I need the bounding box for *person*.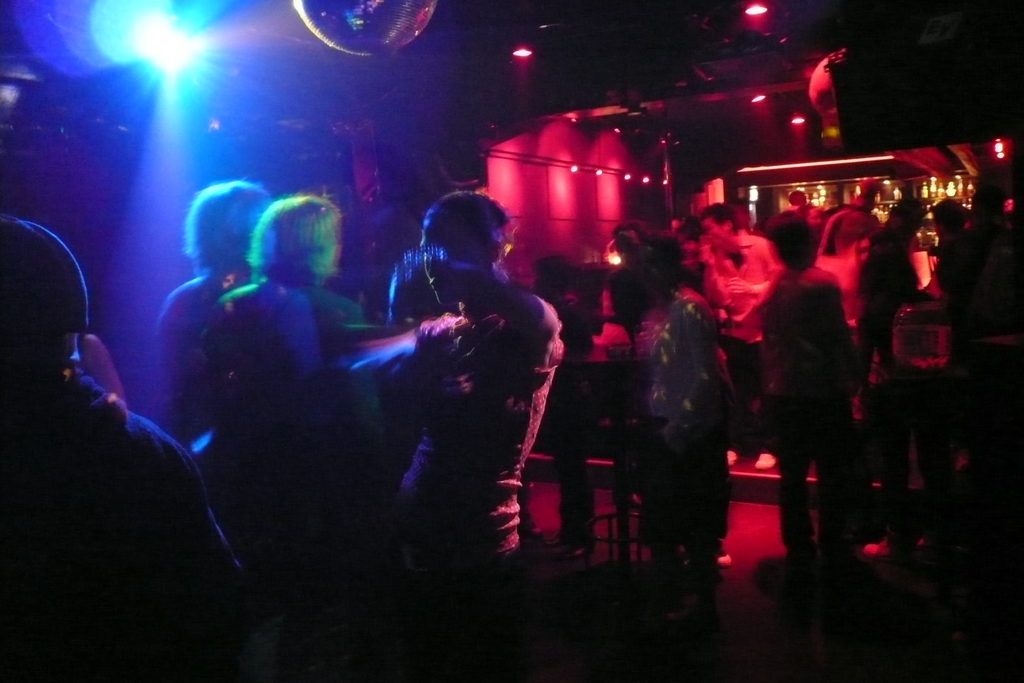
Here it is: 854:191:931:418.
